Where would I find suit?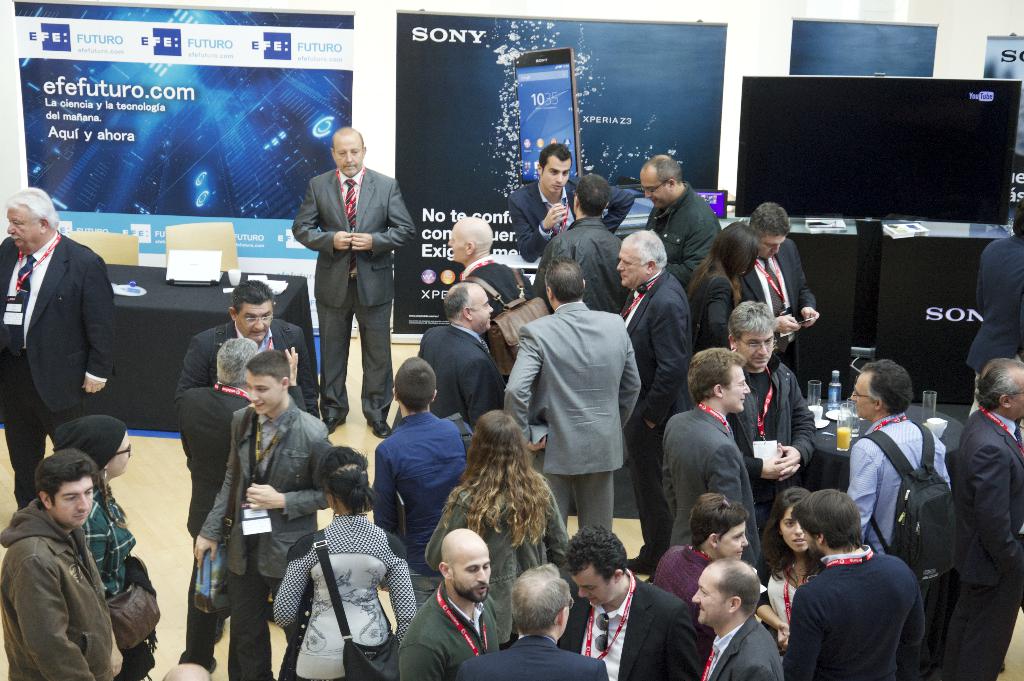
At l=197, t=404, r=336, b=680.
